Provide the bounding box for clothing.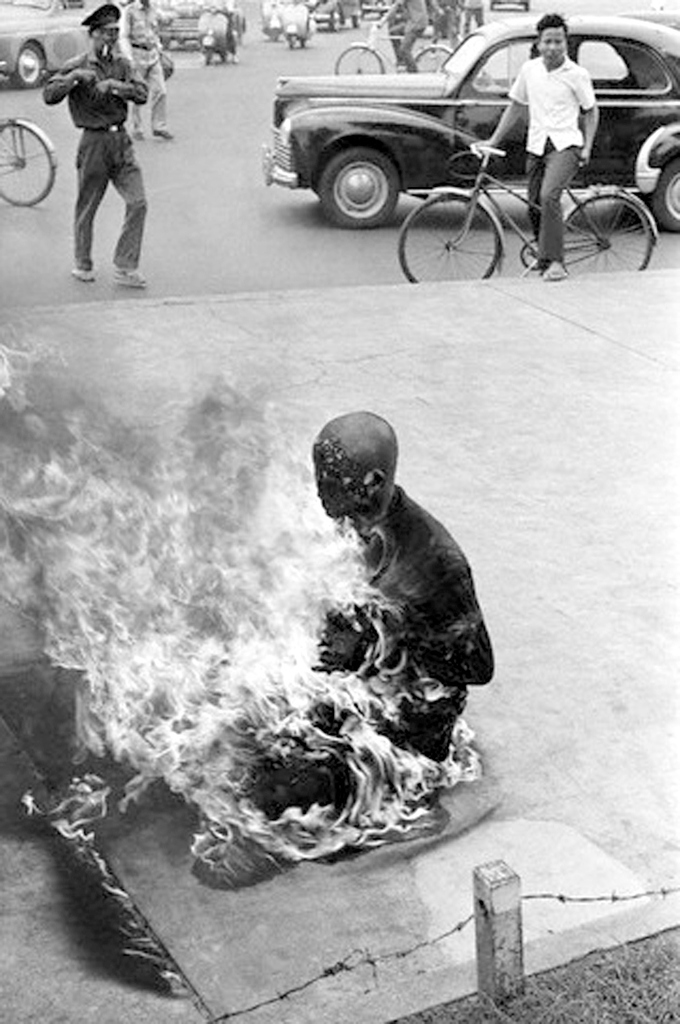
region(35, 47, 151, 265).
